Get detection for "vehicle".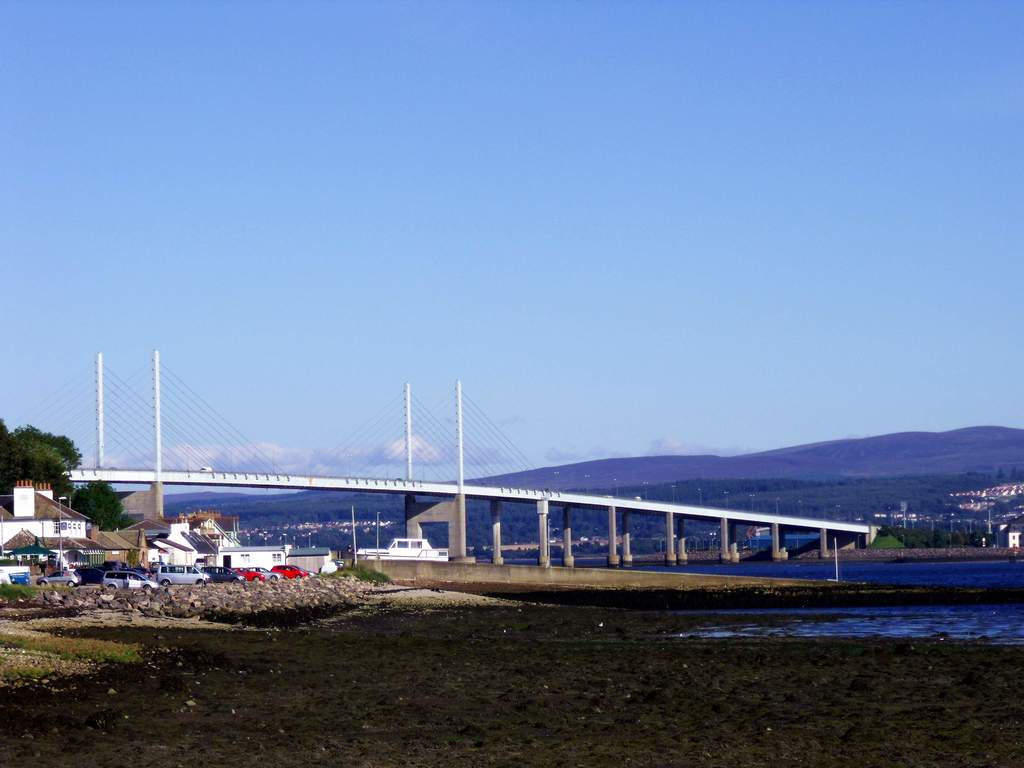
Detection: 232,566,260,584.
